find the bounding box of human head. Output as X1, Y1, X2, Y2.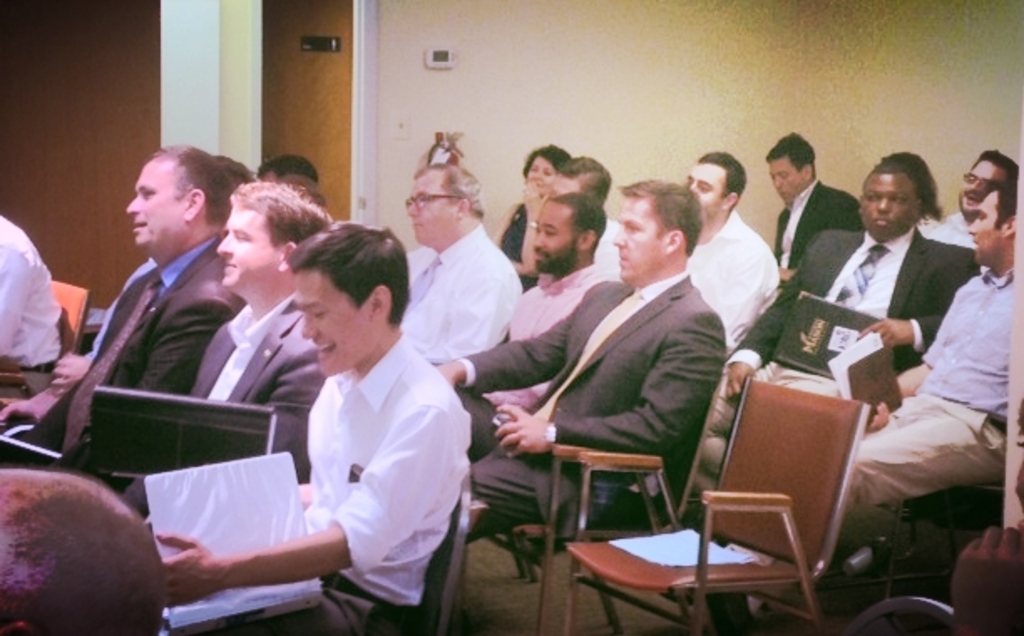
609, 179, 706, 288.
